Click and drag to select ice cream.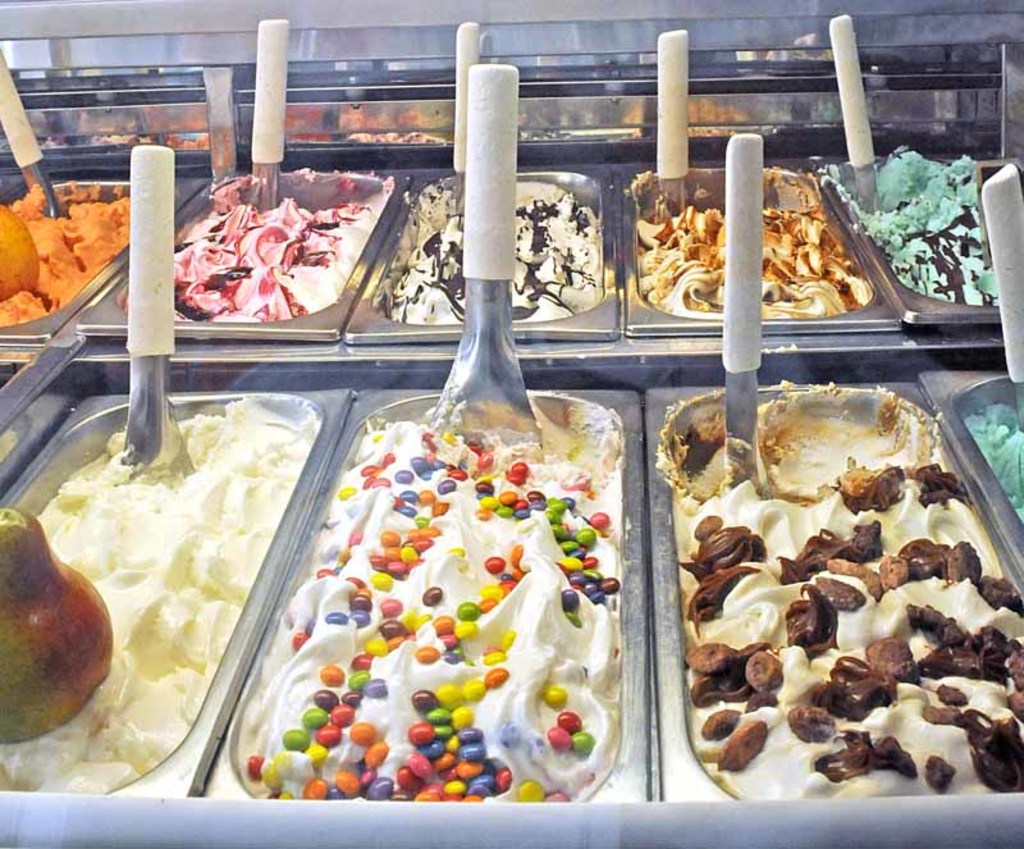
Selection: {"x1": 652, "y1": 370, "x2": 1023, "y2": 804}.
